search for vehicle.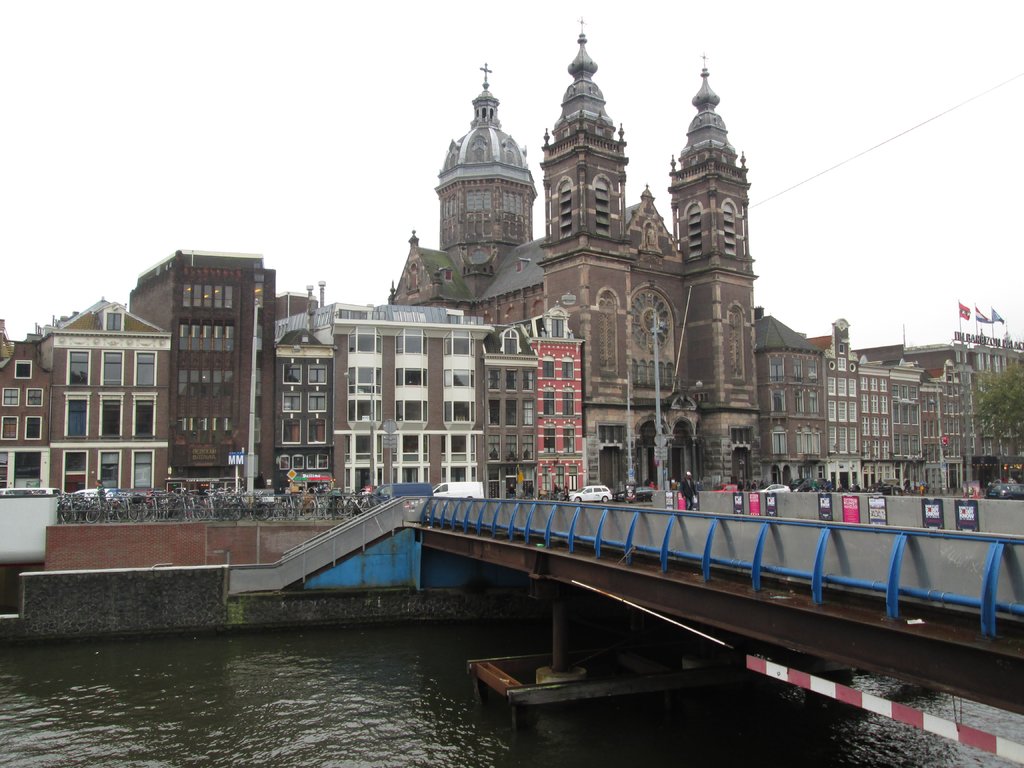
Found at rect(984, 477, 1023, 499).
